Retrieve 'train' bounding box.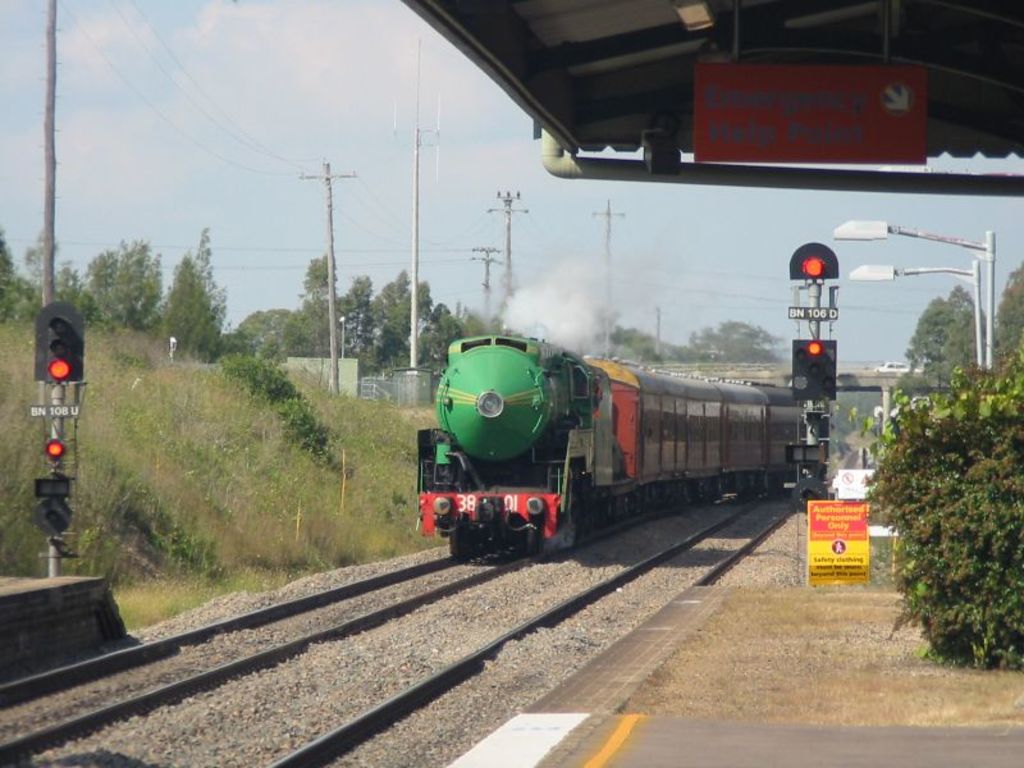
Bounding box: rect(411, 332, 805, 561).
